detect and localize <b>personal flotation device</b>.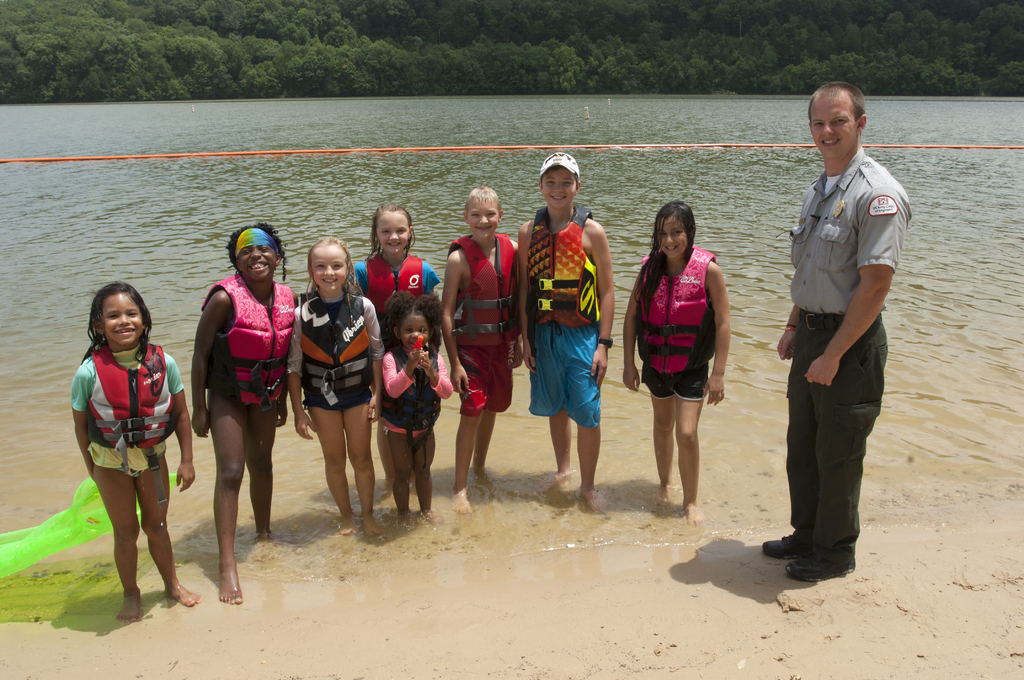
Localized at (447, 230, 510, 360).
